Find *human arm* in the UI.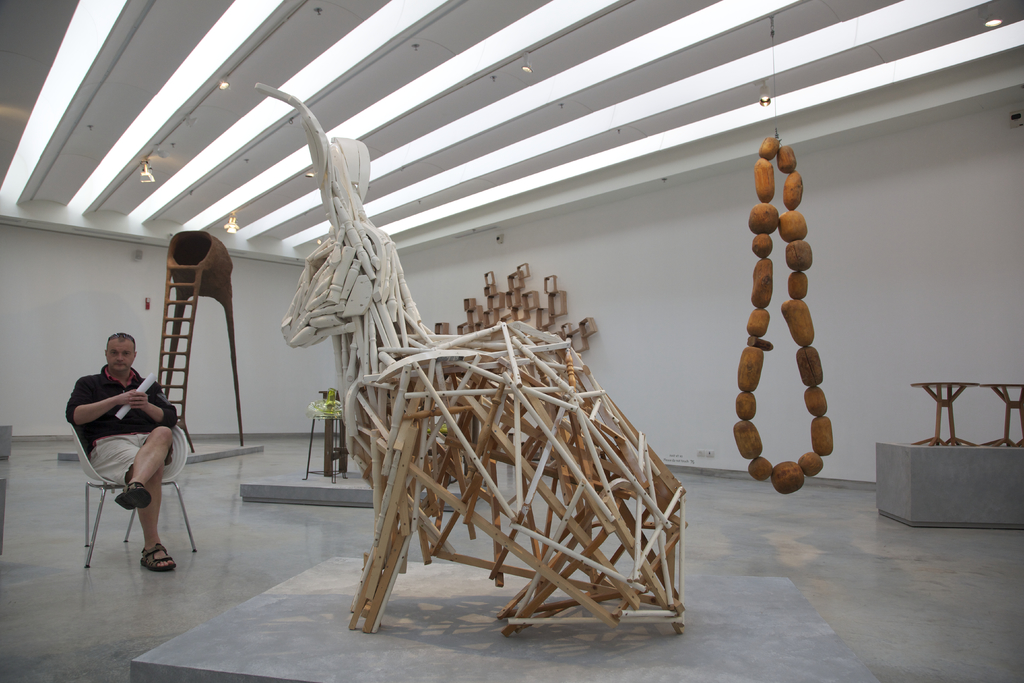
UI element at [66,377,148,431].
